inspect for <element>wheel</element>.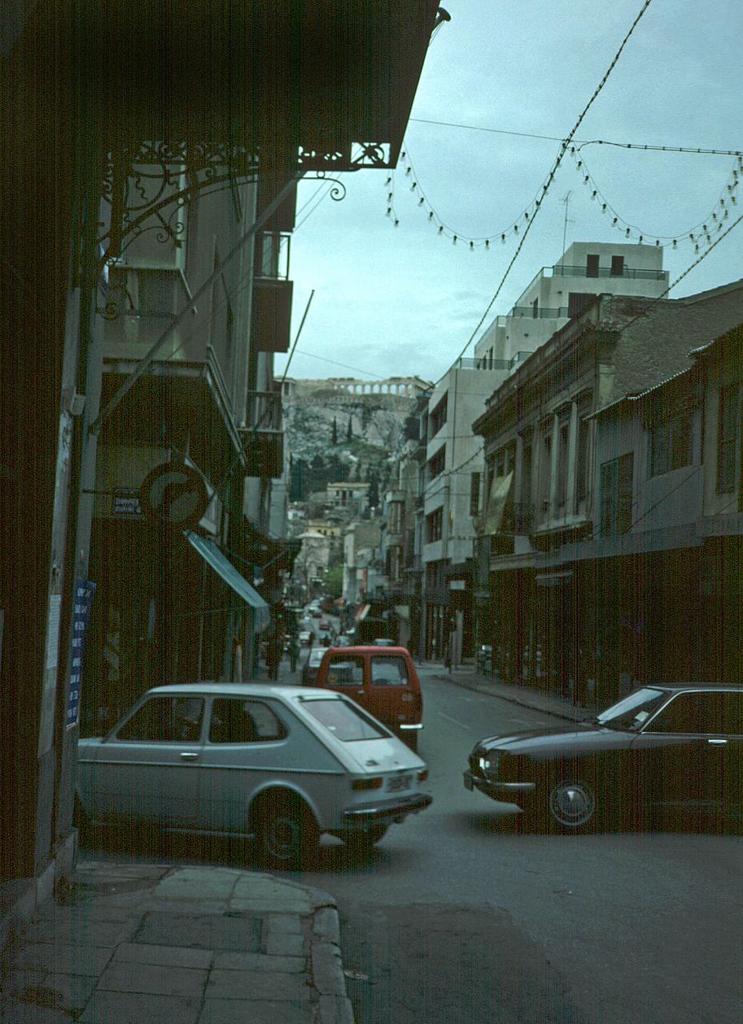
Inspection: detection(543, 773, 599, 834).
